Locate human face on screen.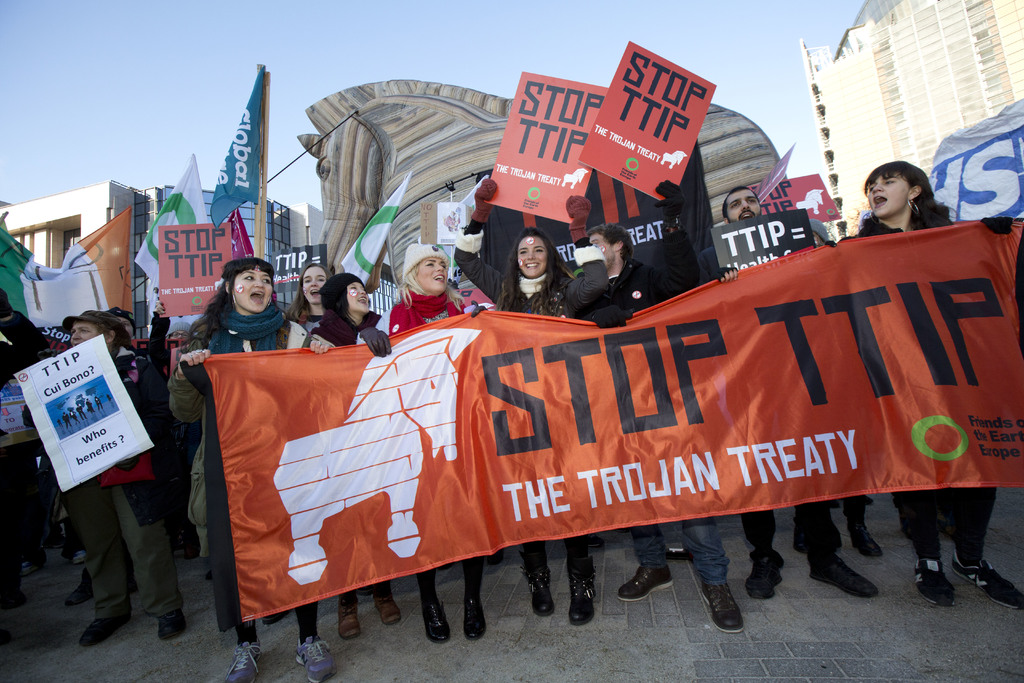
On screen at left=724, top=188, right=758, bottom=219.
